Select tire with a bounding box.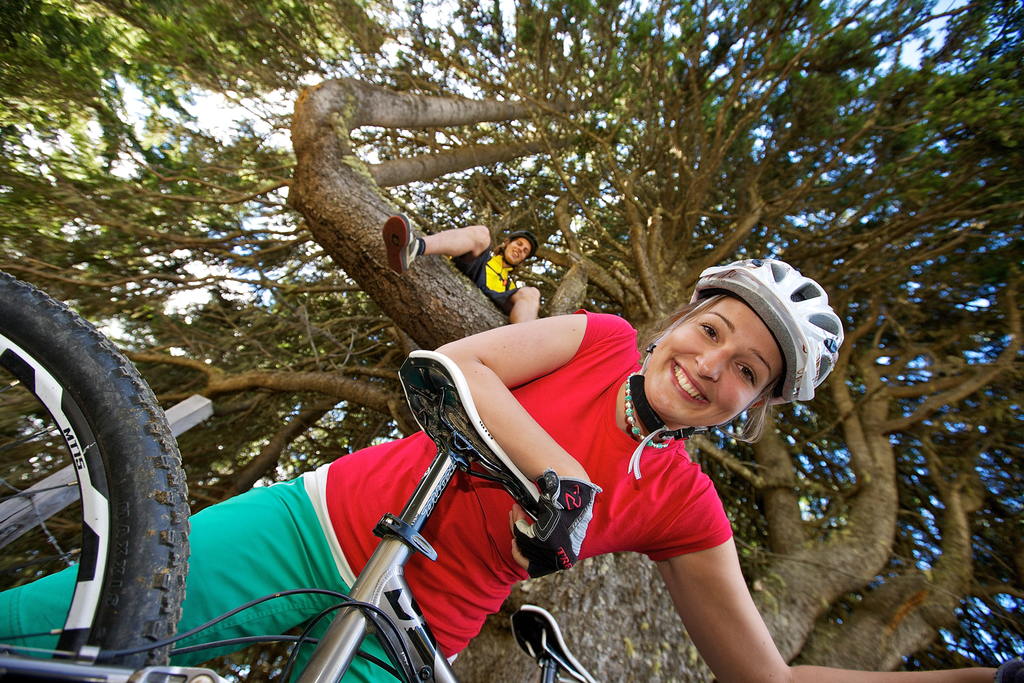
bbox=[12, 281, 185, 682].
